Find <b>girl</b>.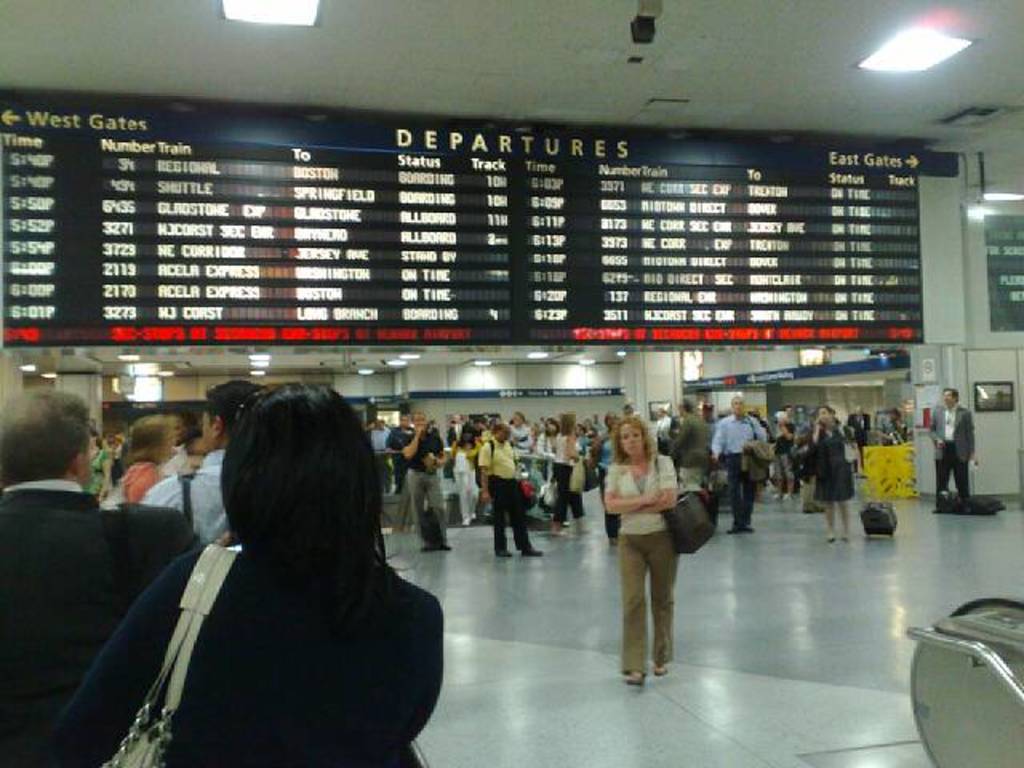
Rect(811, 406, 854, 499).
